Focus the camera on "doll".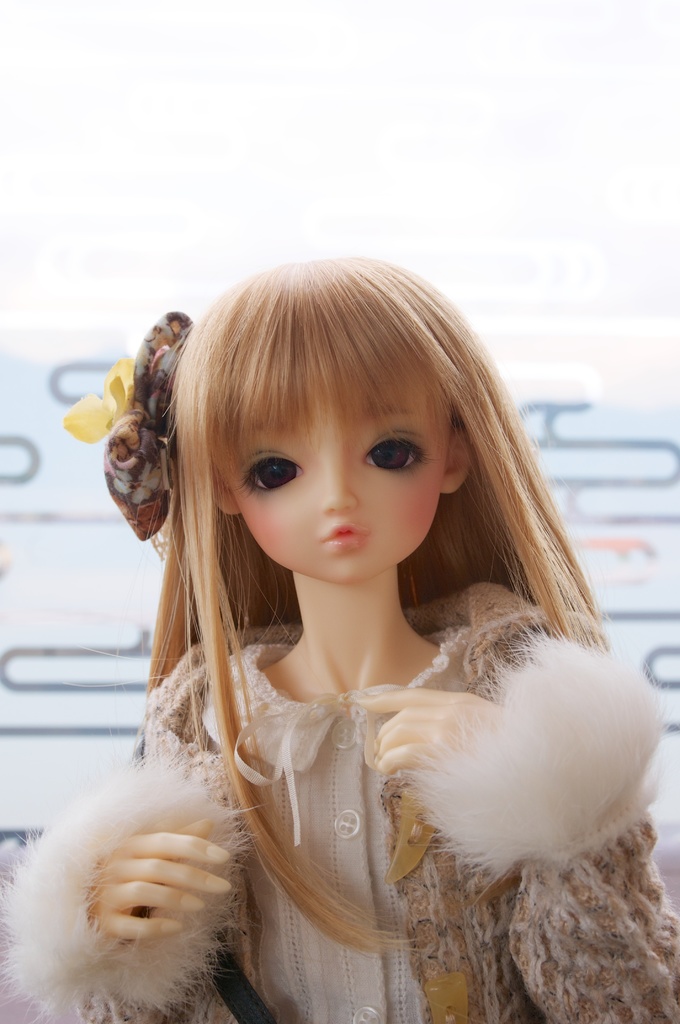
Focus region: bbox(4, 239, 671, 1018).
